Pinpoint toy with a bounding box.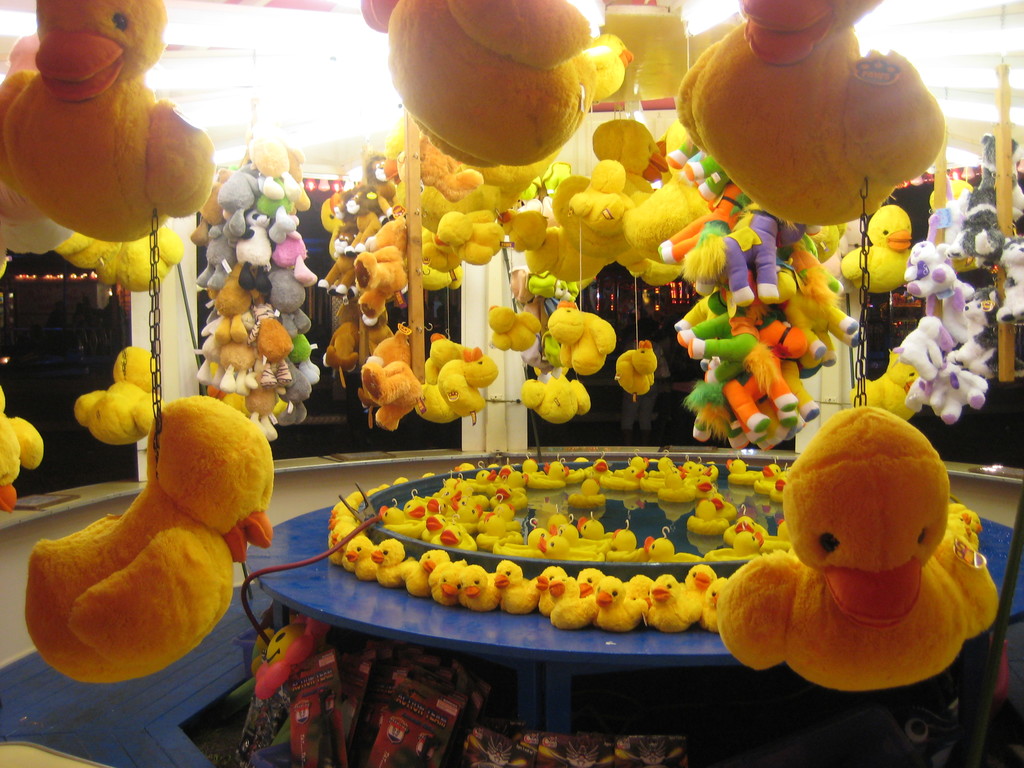
244 381 273 441.
